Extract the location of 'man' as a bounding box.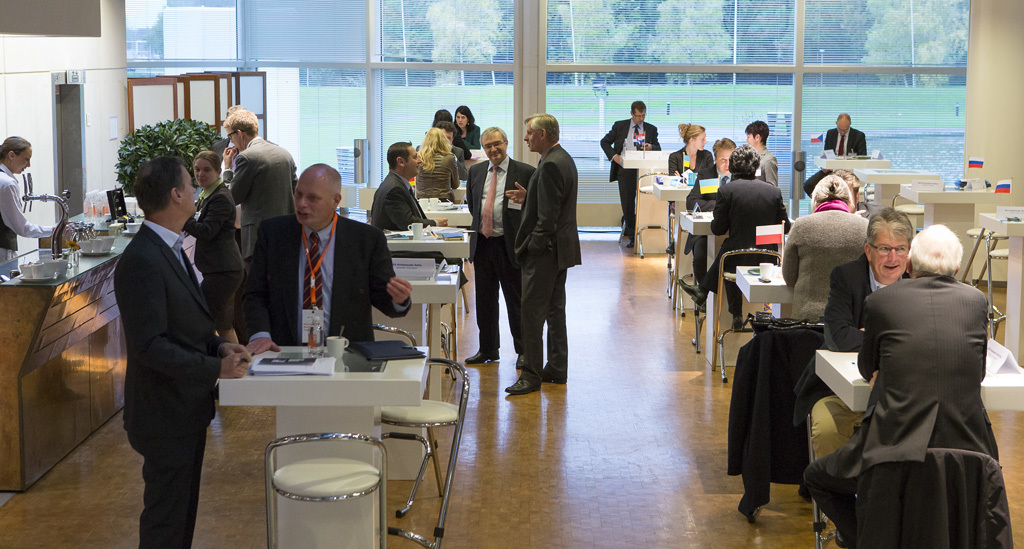
box=[681, 134, 738, 291].
